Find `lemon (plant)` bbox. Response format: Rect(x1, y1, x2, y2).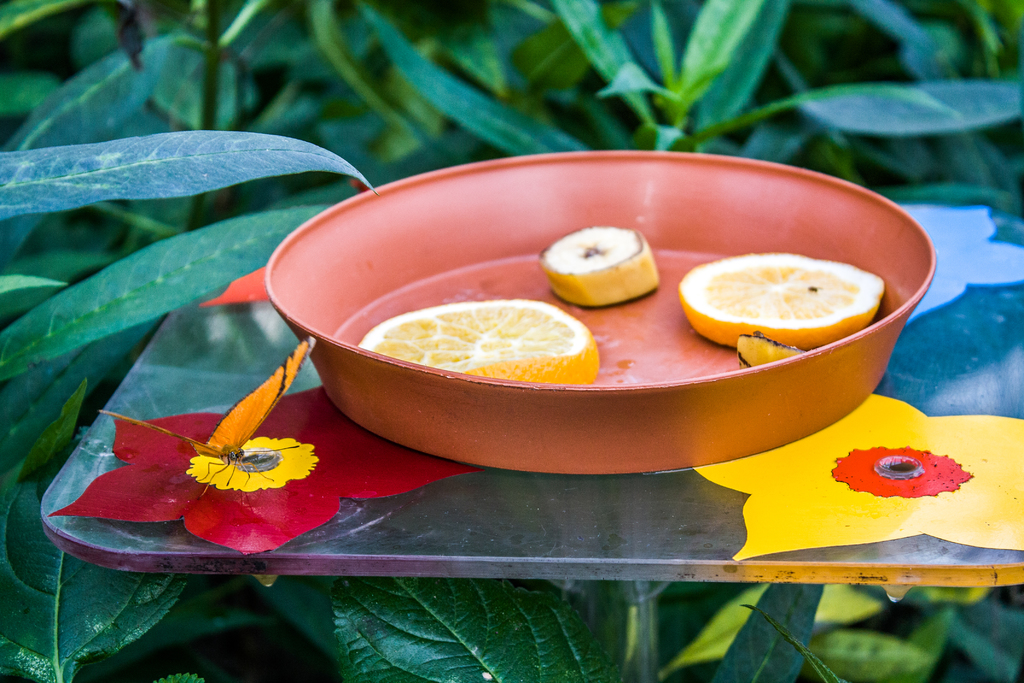
Rect(681, 250, 891, 347).
